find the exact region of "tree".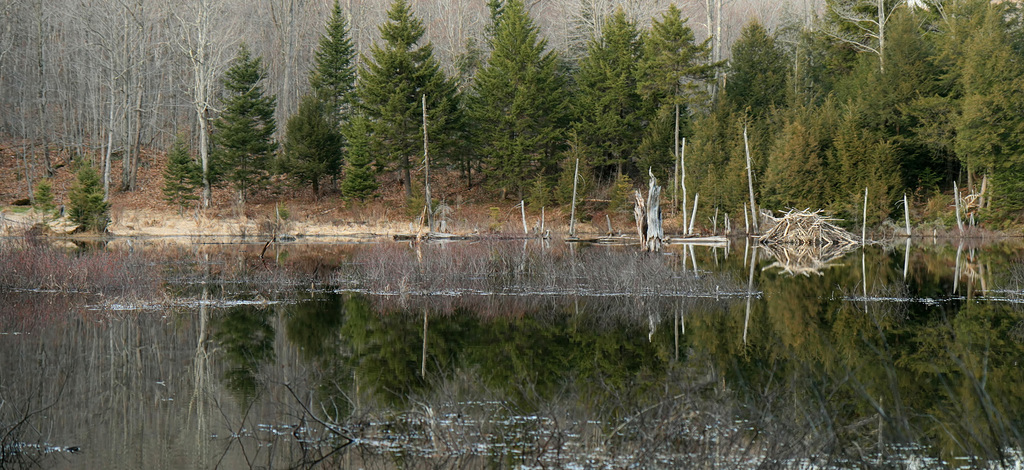
Exact region: bbox(648, 9, 717, 159).
